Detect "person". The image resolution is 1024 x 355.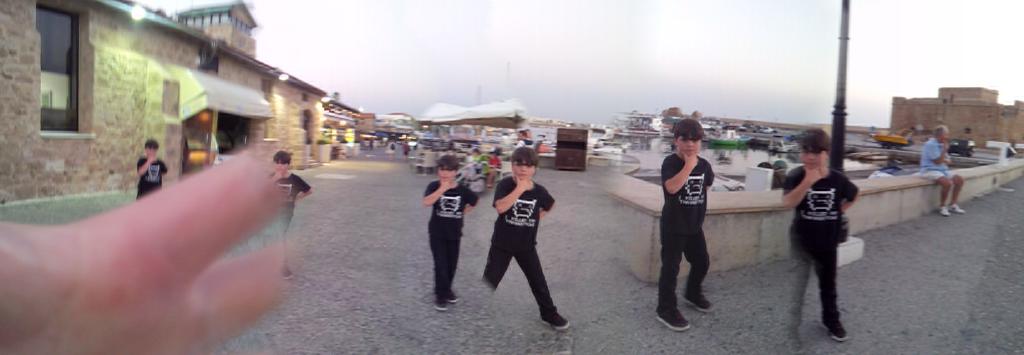
[479, 140, 568, 333].
